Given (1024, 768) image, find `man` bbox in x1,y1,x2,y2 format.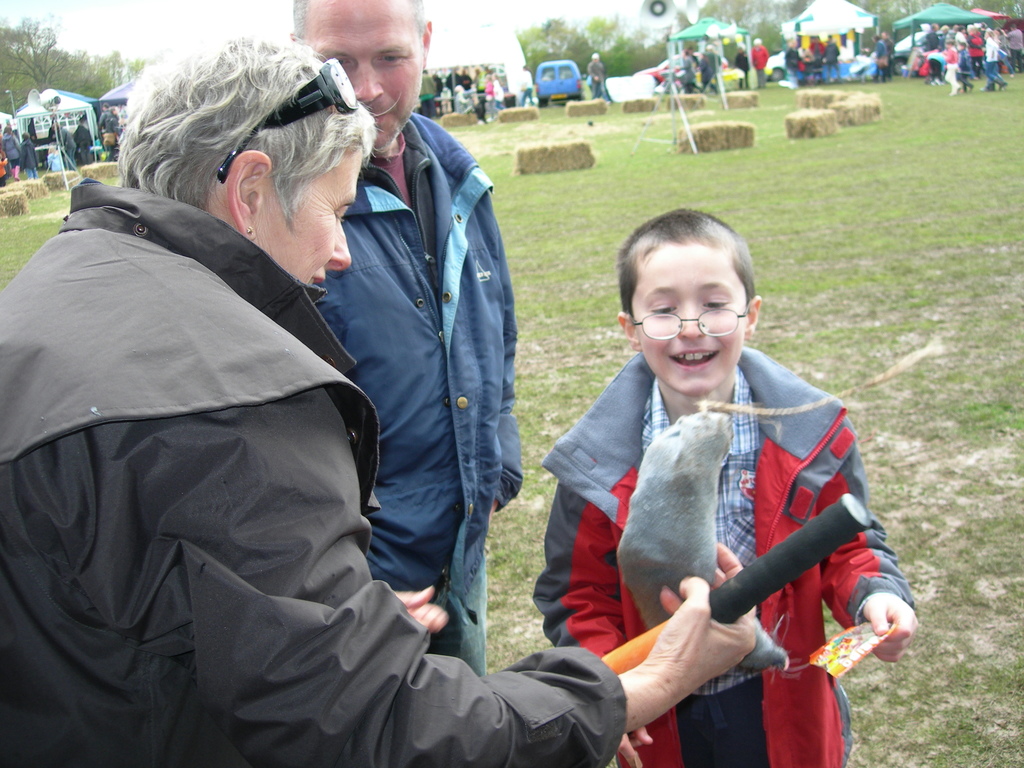
419,67,438,115.
